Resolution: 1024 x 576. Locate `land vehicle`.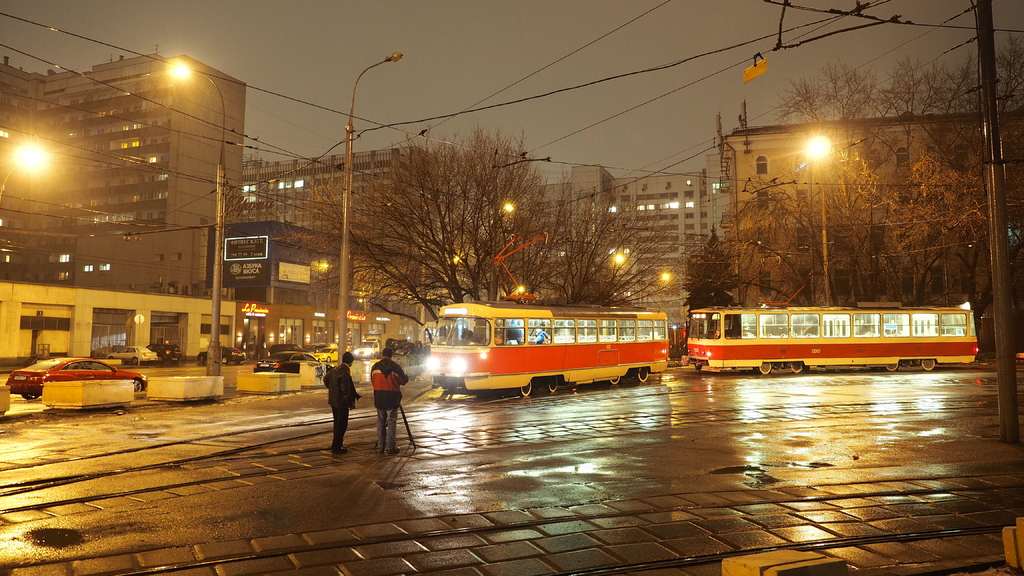
bbox=[305, 342, 338, 355].
